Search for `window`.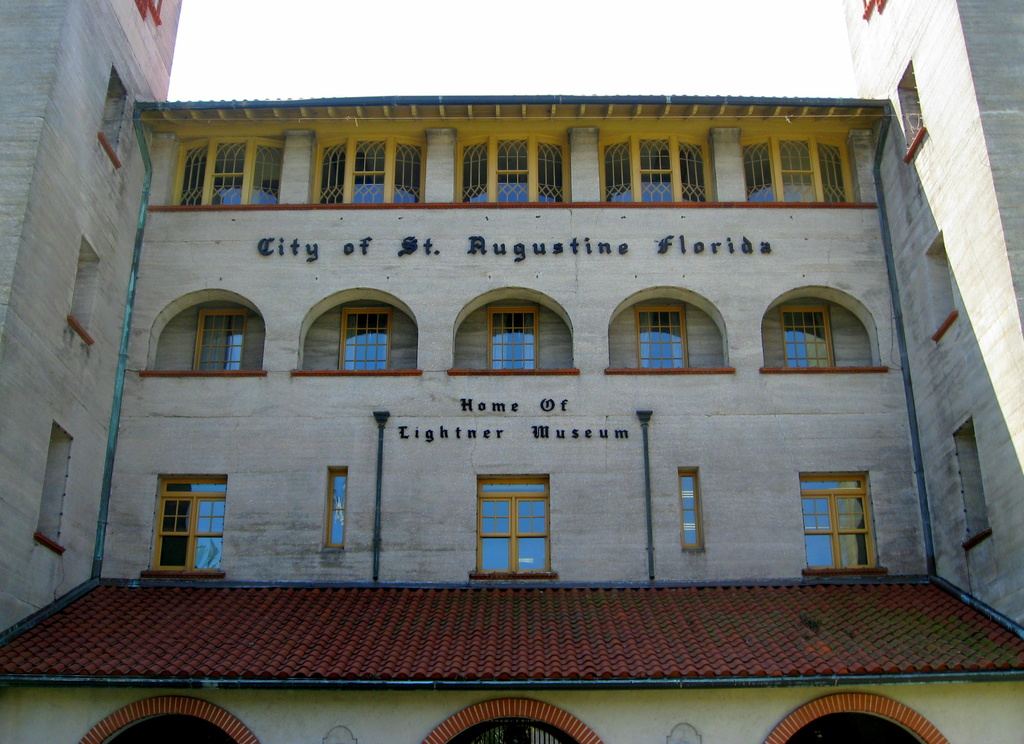
Found at box(471, 473, 556, 582).
